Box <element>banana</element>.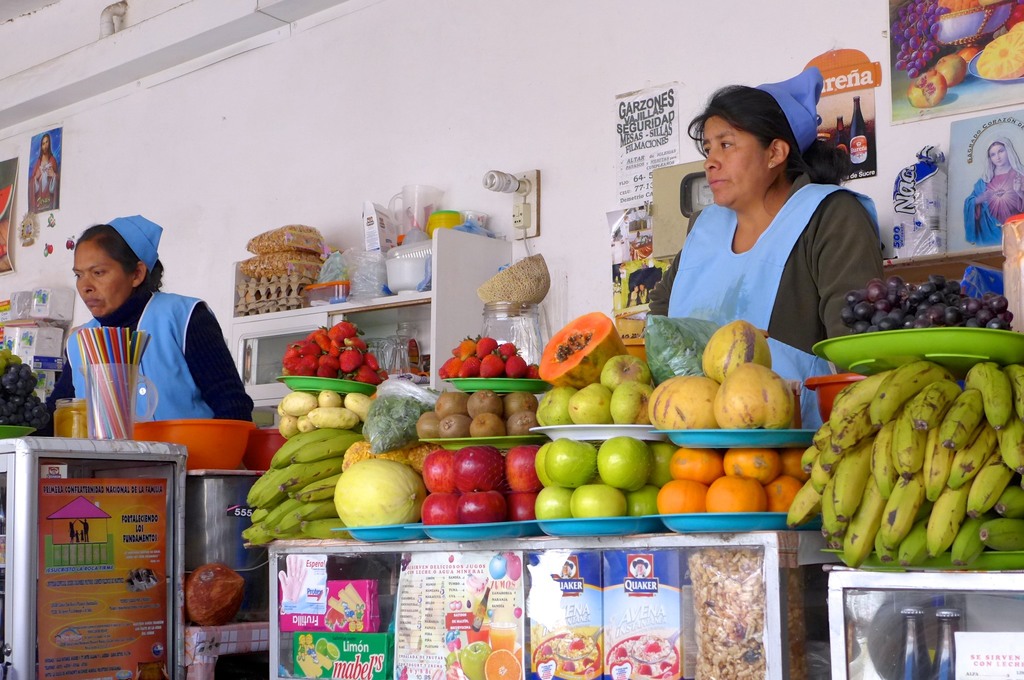
bbox=(240, 432, 364, 544).
